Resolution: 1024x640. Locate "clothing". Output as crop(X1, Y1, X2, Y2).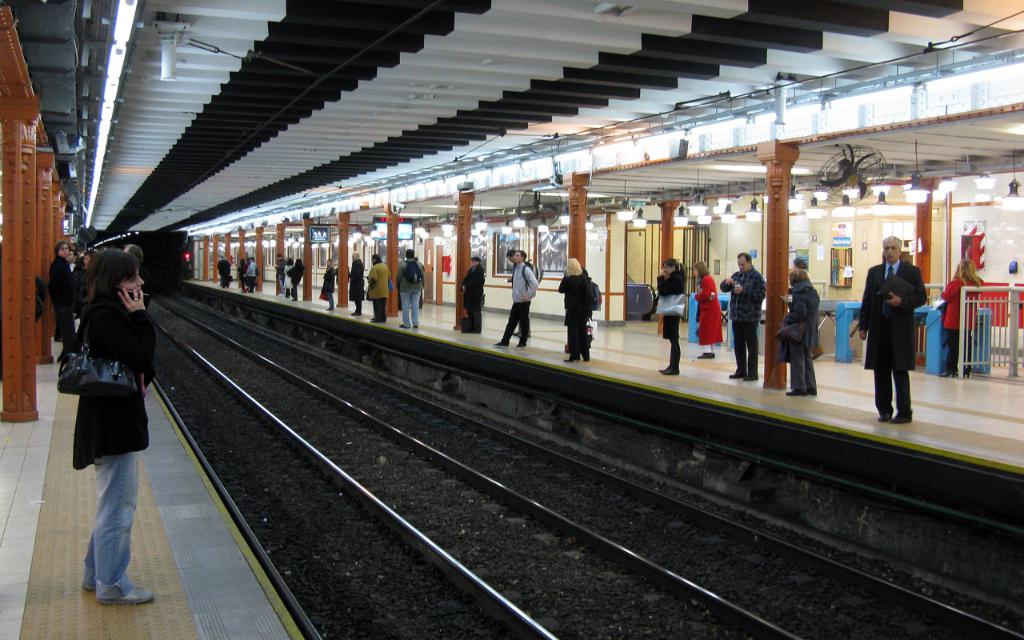
crop(348, 259, 365, 314).
